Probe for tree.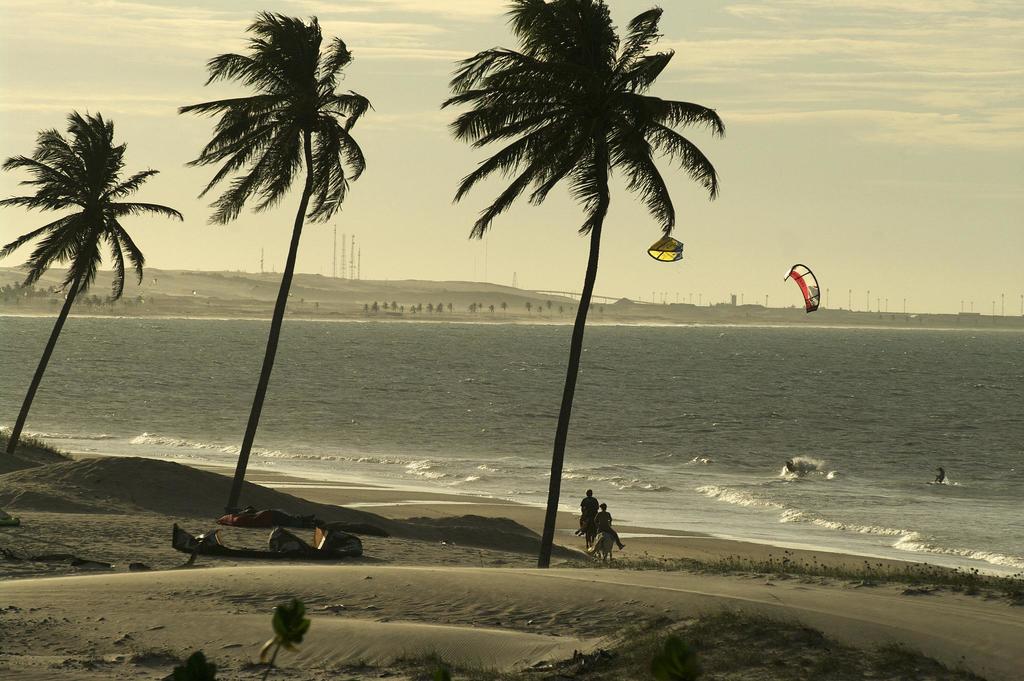
Probe result: BBox(545, 297, 553, 320).
